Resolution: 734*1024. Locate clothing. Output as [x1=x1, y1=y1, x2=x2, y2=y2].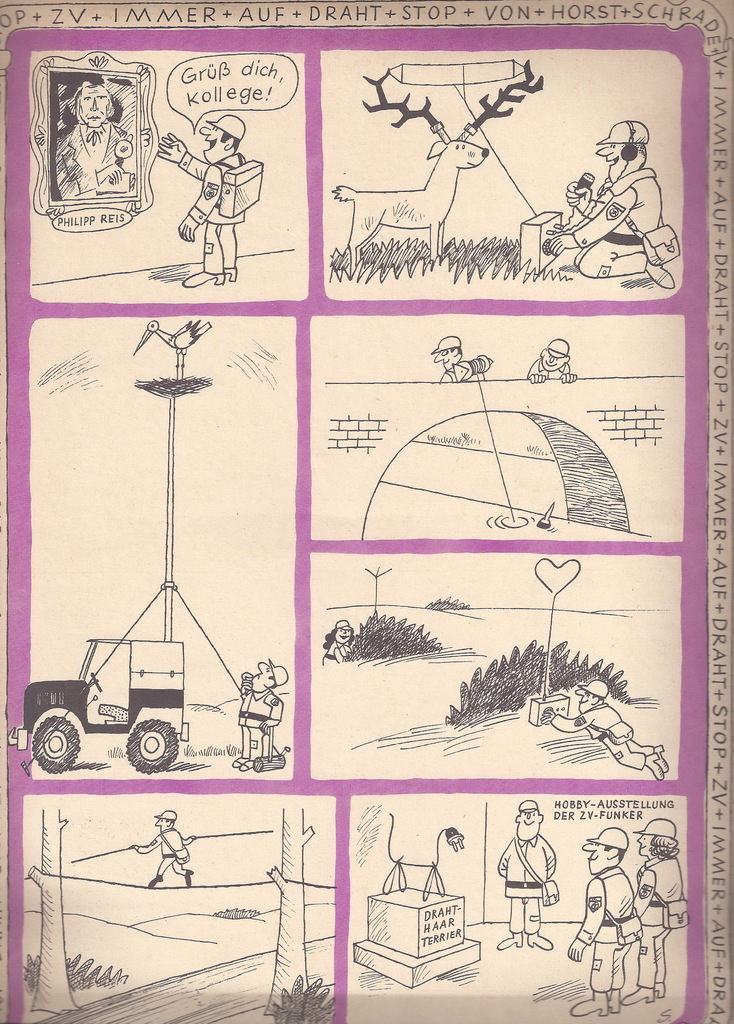
[x1=589, y1=944, x2=632, y2=1000].
